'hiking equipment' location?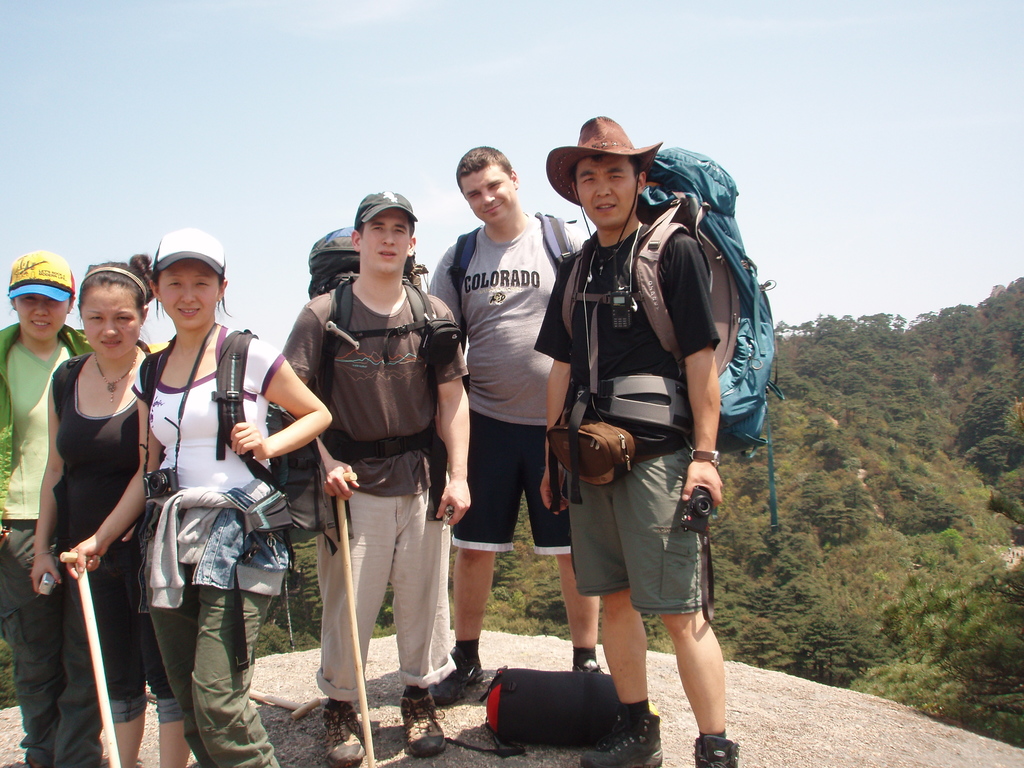
BBox(129, 324, 339, 568)
